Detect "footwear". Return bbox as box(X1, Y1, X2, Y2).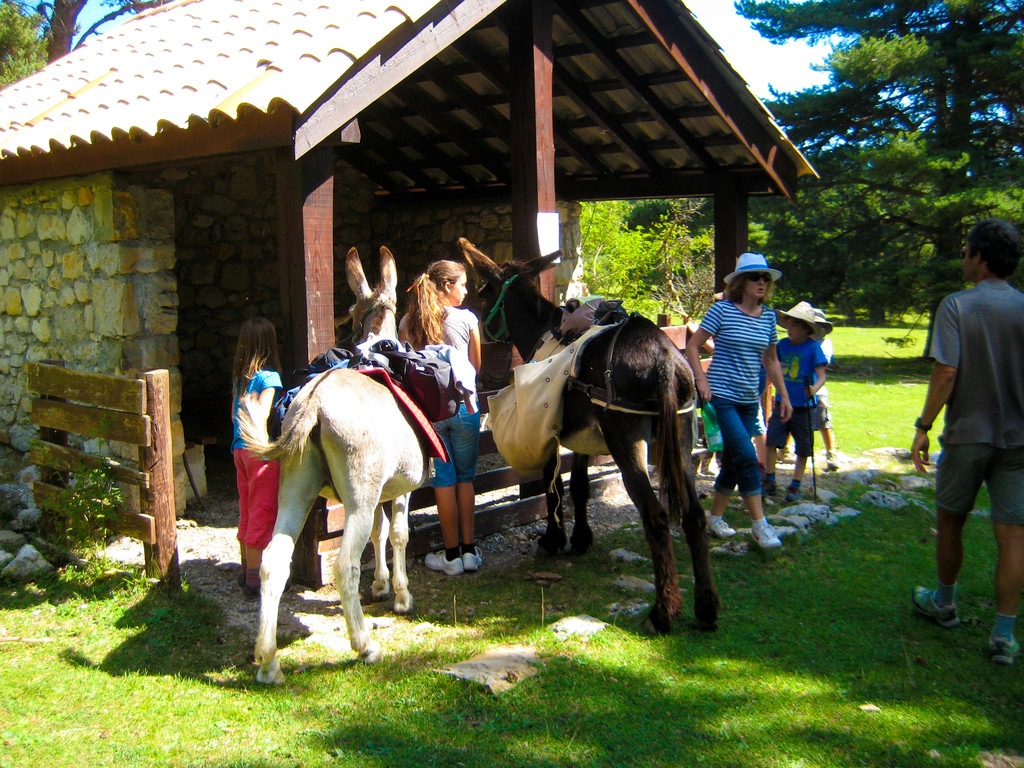
box(919, 586, 958, 628).
